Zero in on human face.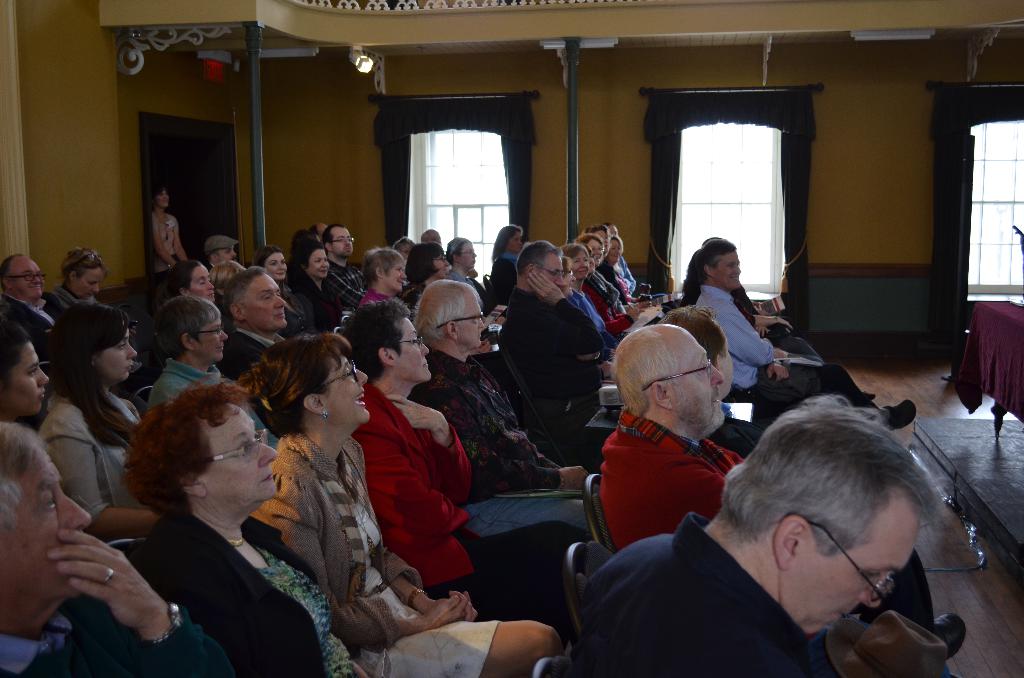
Zeroed in: (x1=5, y1=446, x2=84, y2=588).
